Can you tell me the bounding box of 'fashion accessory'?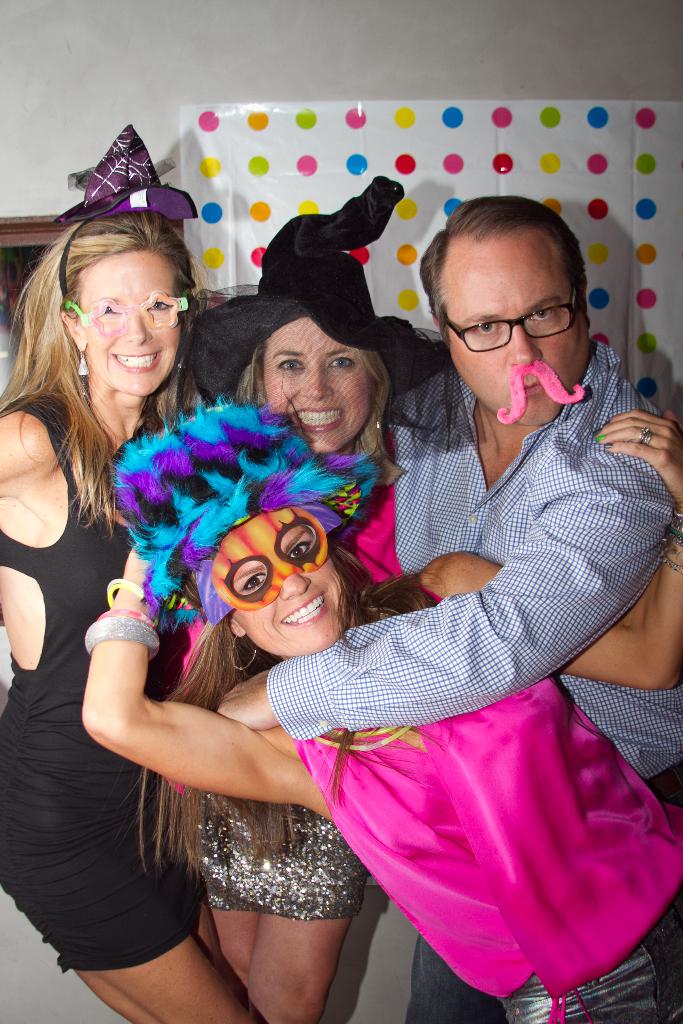
crop(83, 618, 160, 663).
